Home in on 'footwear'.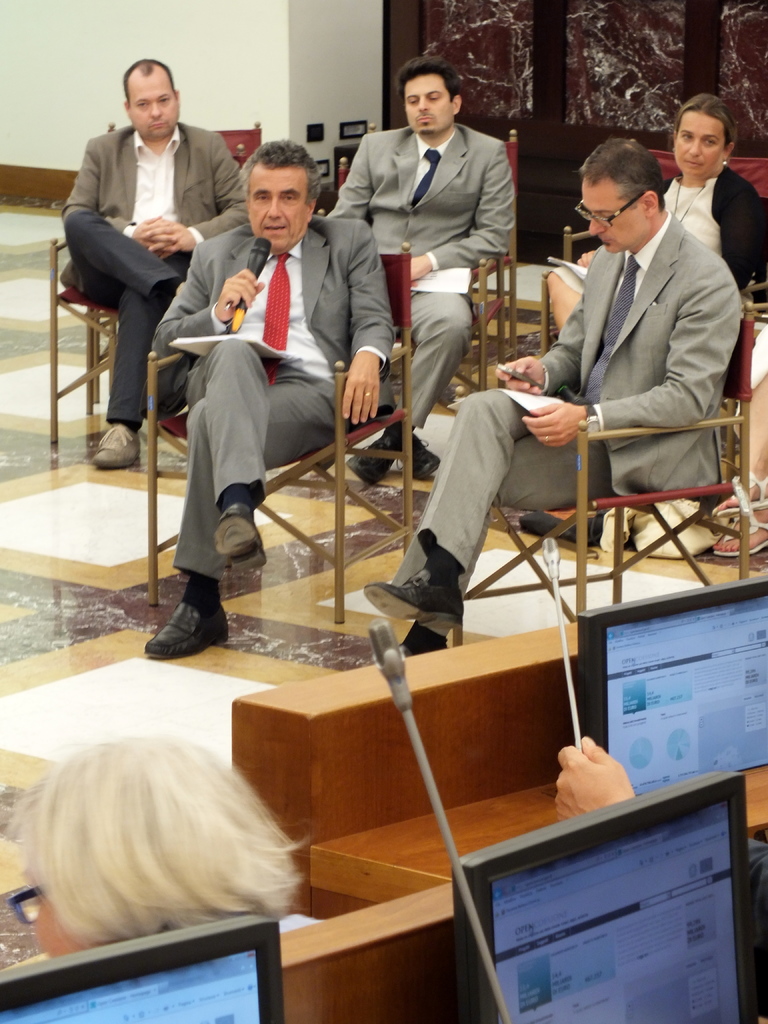
Homed in at select_region(349, 440, 405, 483).
